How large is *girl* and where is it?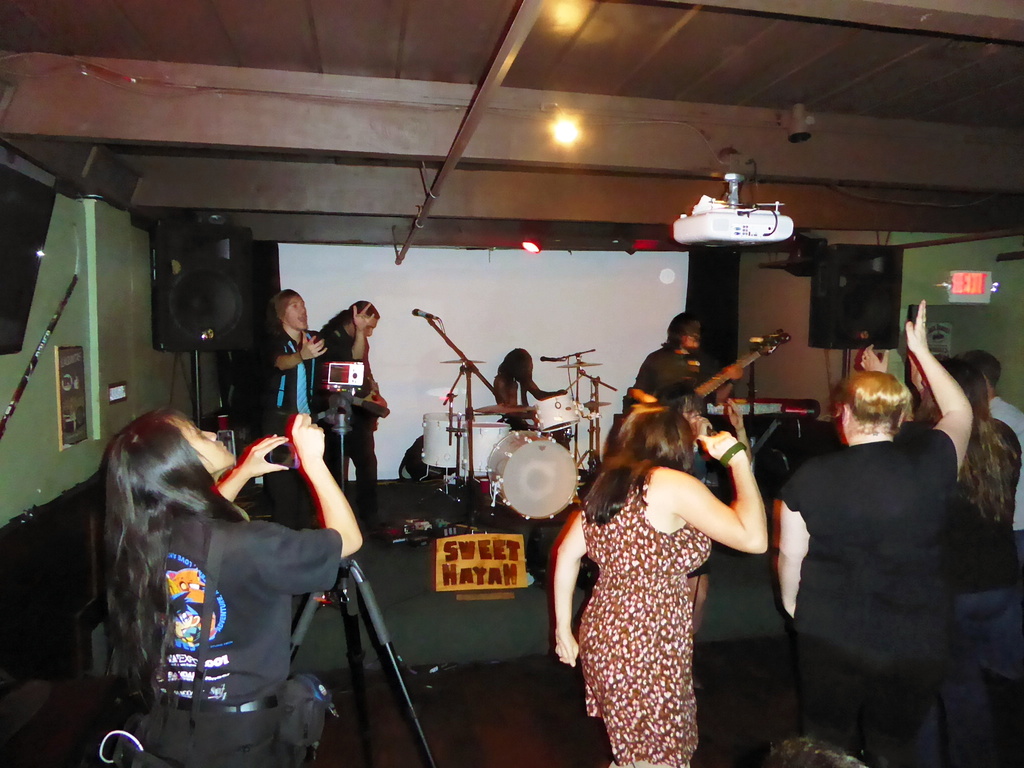
Bounding box: x1=553, y1=401, x2=770, y2=765.
